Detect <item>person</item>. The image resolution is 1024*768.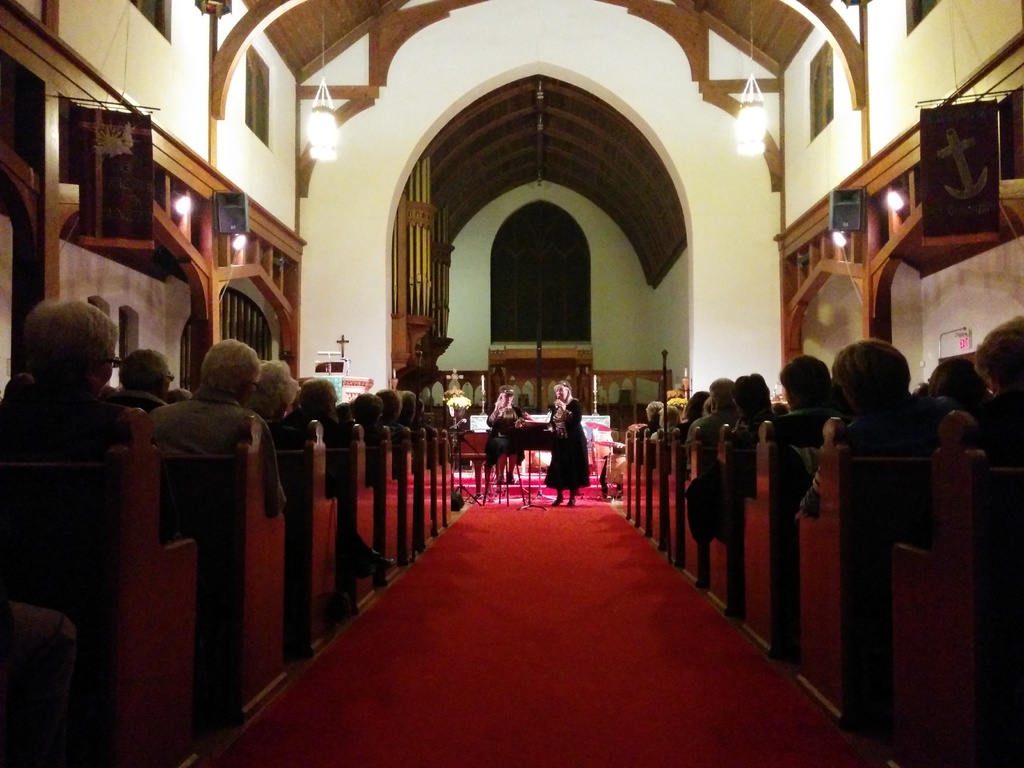
[635,399,667,435].
